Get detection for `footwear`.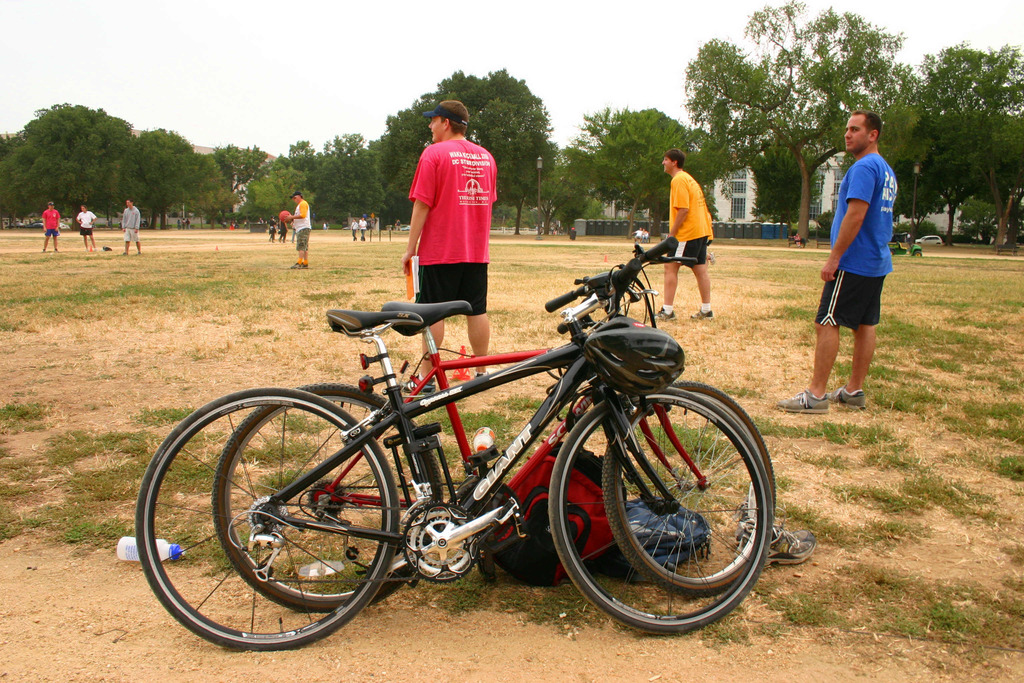
Detection: locate(835, 379, 868, 413).
